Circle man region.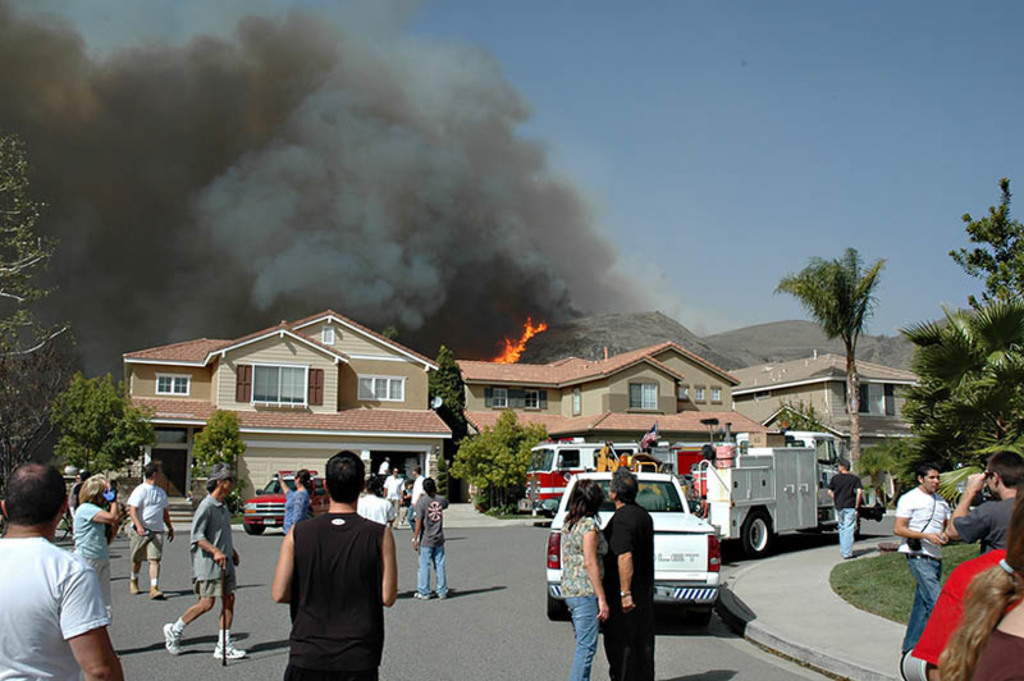
Region: 824, 458, 860, 558.
